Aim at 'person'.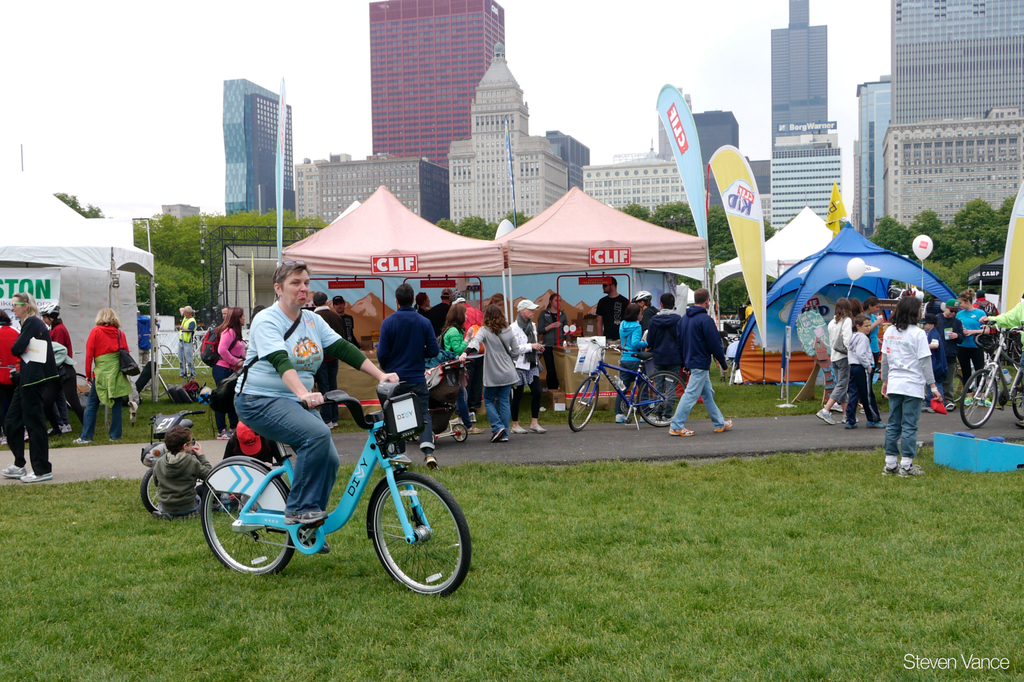
Aimed at bbox=(630, 285, 659, 329).
